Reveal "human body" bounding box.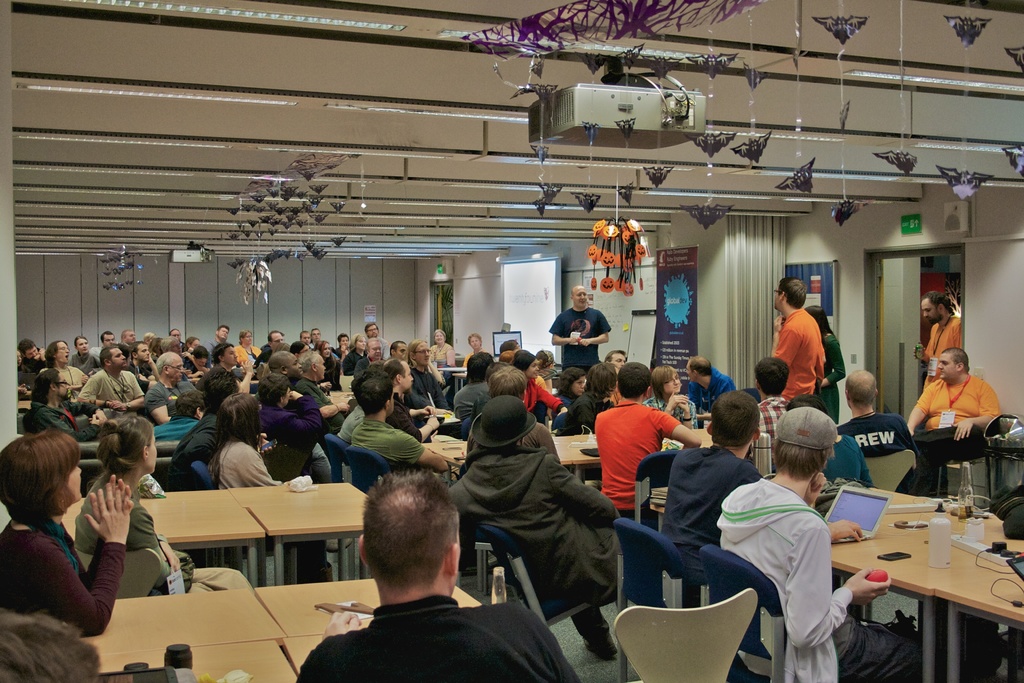
Revealed: l=532, t=350, r=557, b=391.
